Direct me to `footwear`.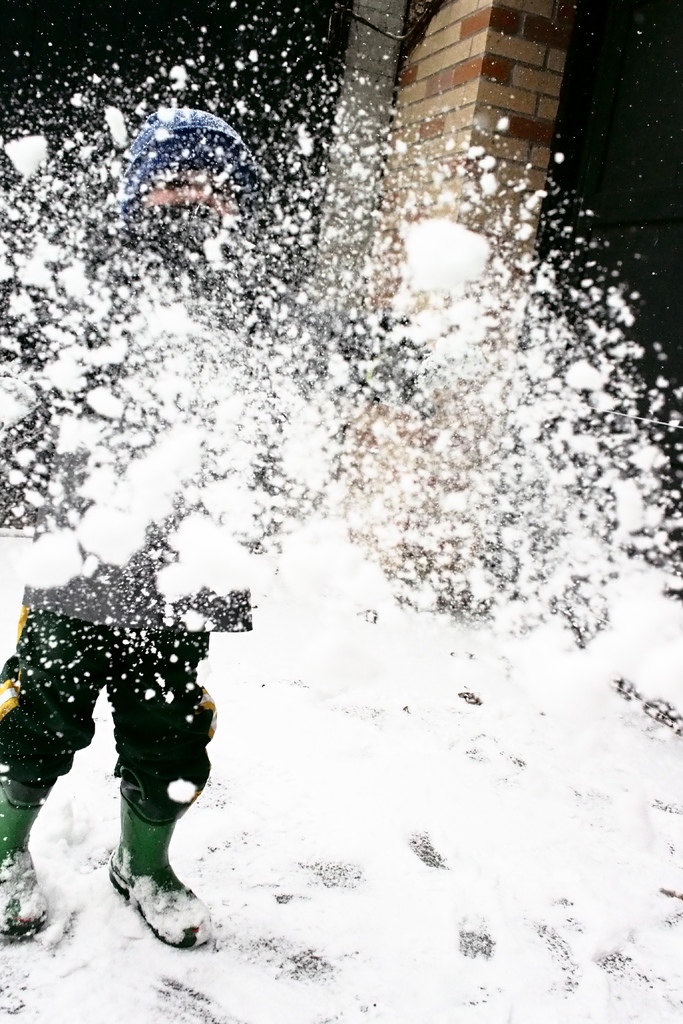
Direction: 0 867 54 938.
